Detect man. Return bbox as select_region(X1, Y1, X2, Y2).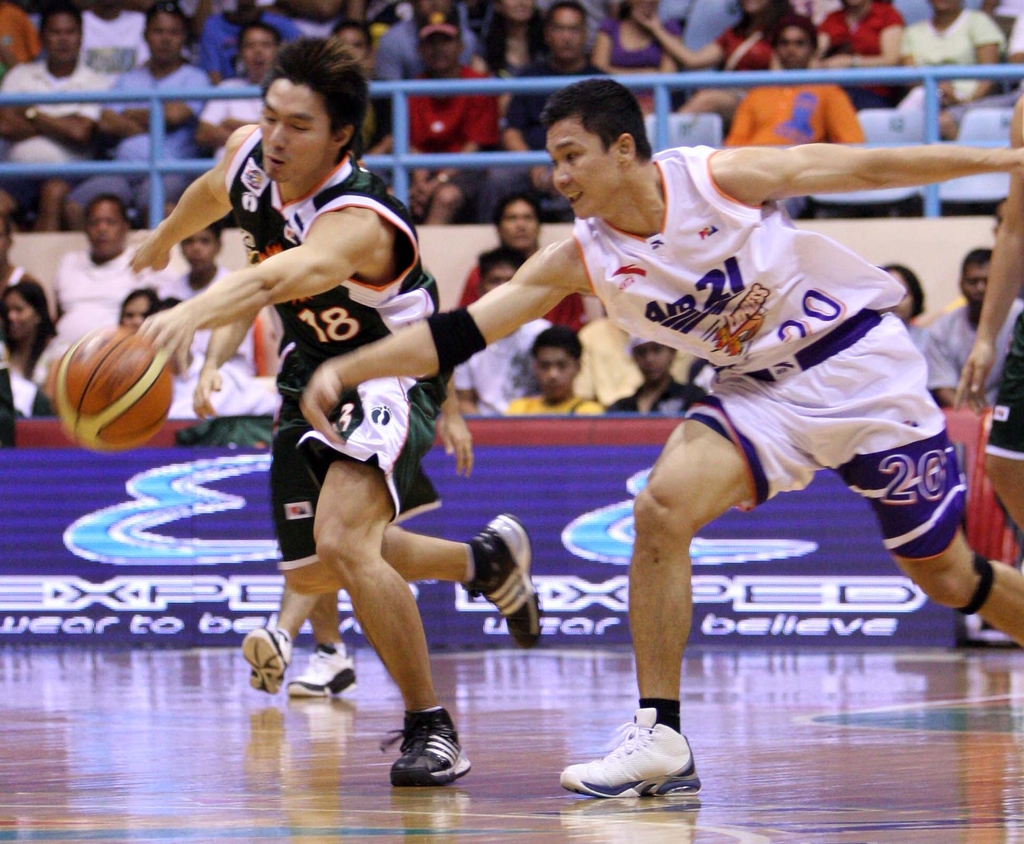
select_region(462, 188, 591, 333).
